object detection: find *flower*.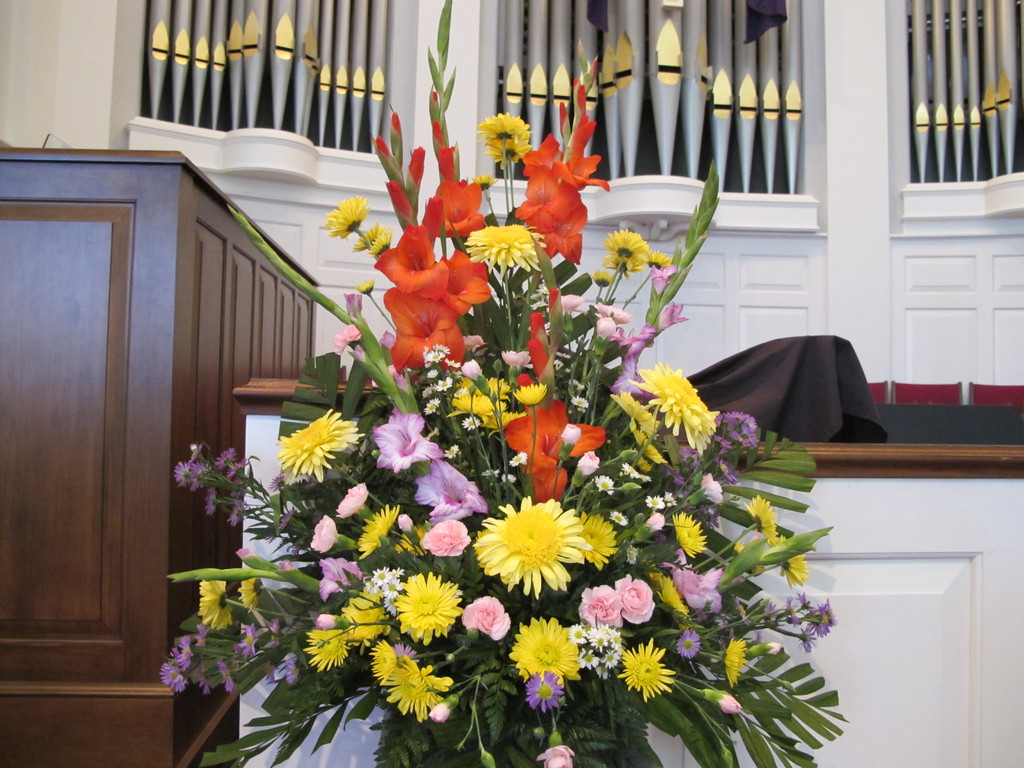
{"x1": 636, "y1": 354, "x2": 723, "y2": 444}.
